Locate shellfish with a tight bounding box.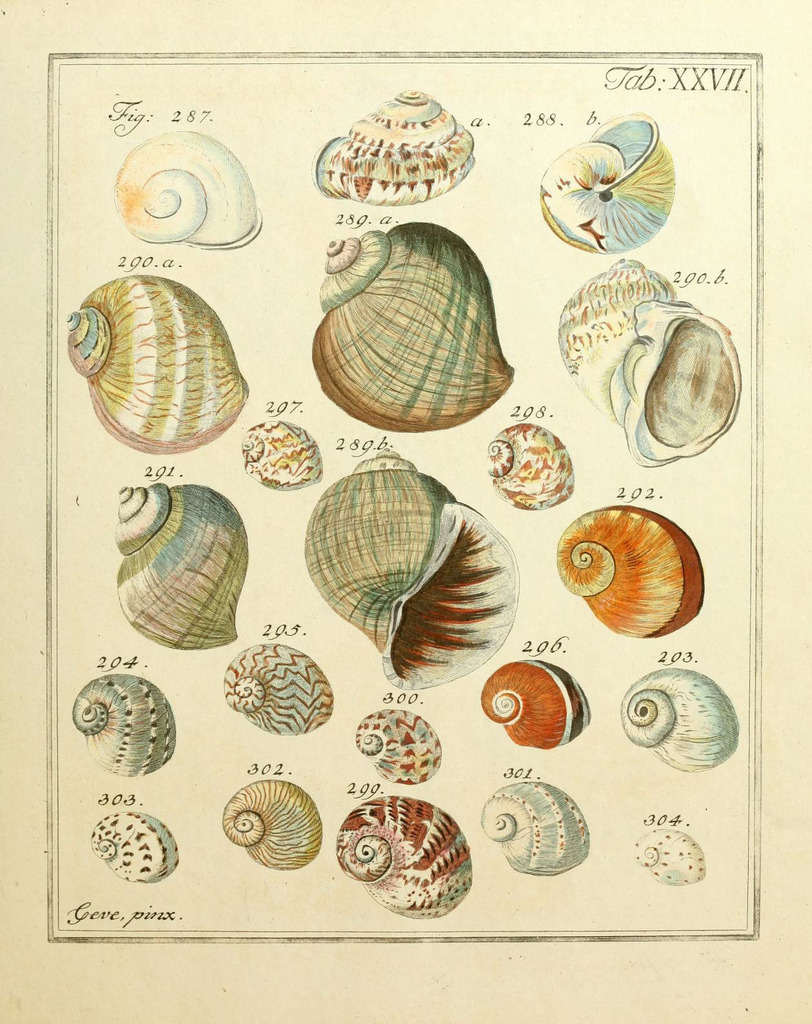
351,706,444,785.
